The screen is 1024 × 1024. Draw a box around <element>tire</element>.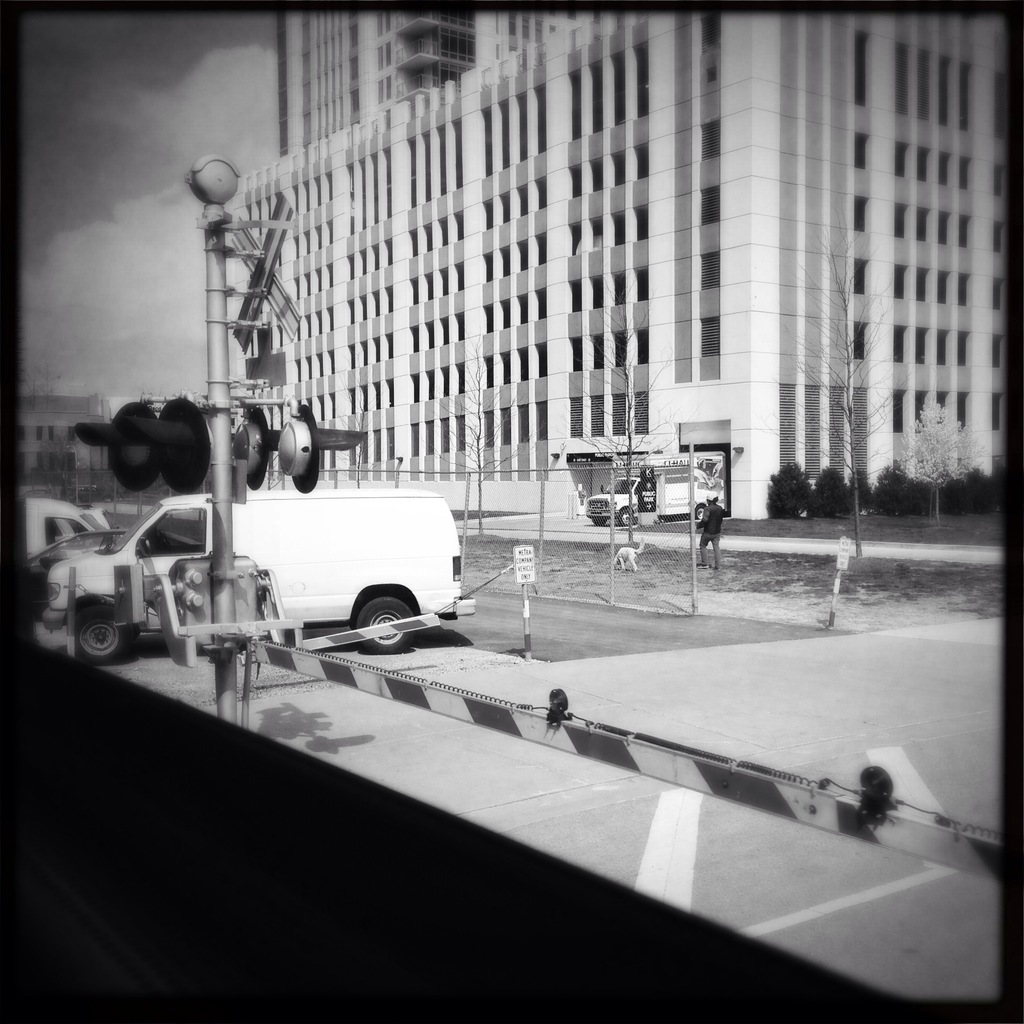
[69, 600, 116, 668].
